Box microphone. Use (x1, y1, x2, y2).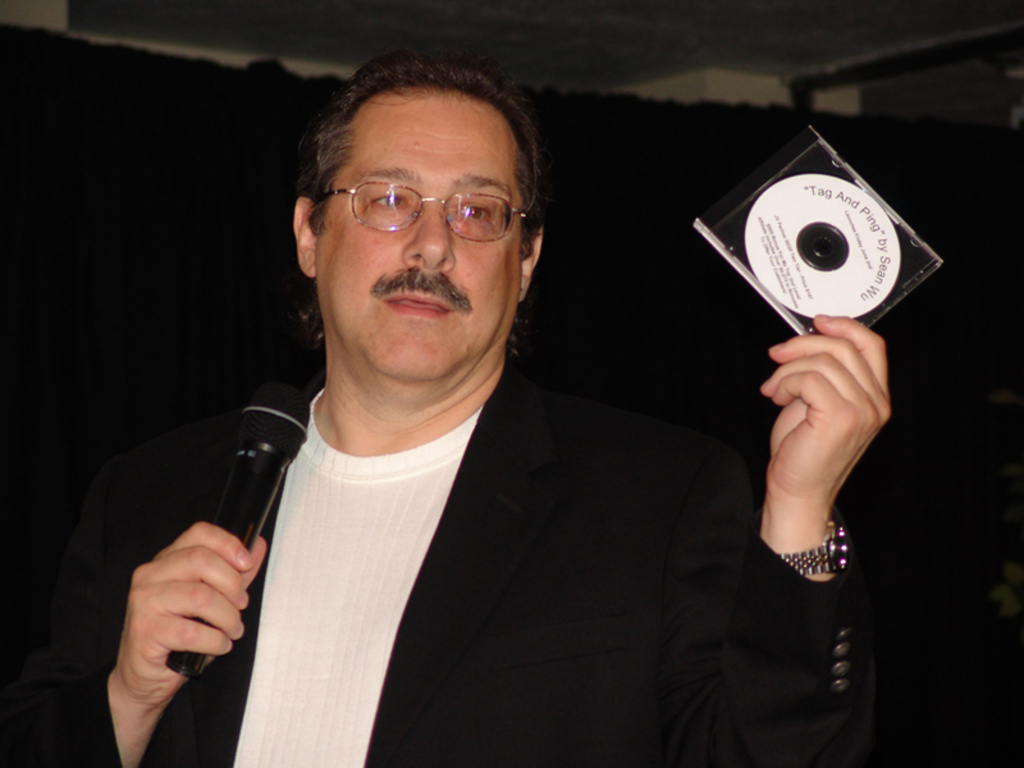
(179, 383, 301, 626).
